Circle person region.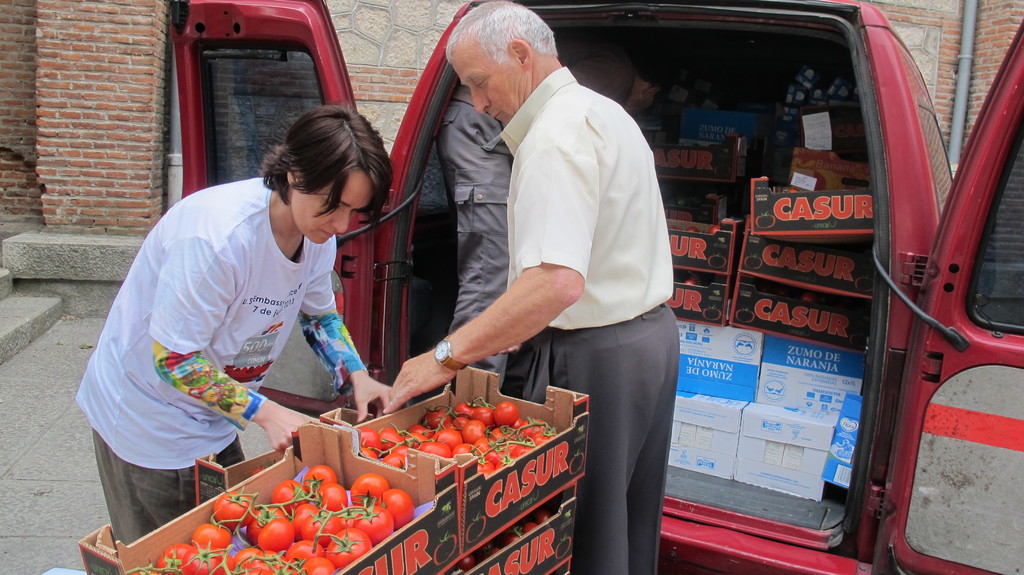
Region: locate(436, 76, 668, 395).
